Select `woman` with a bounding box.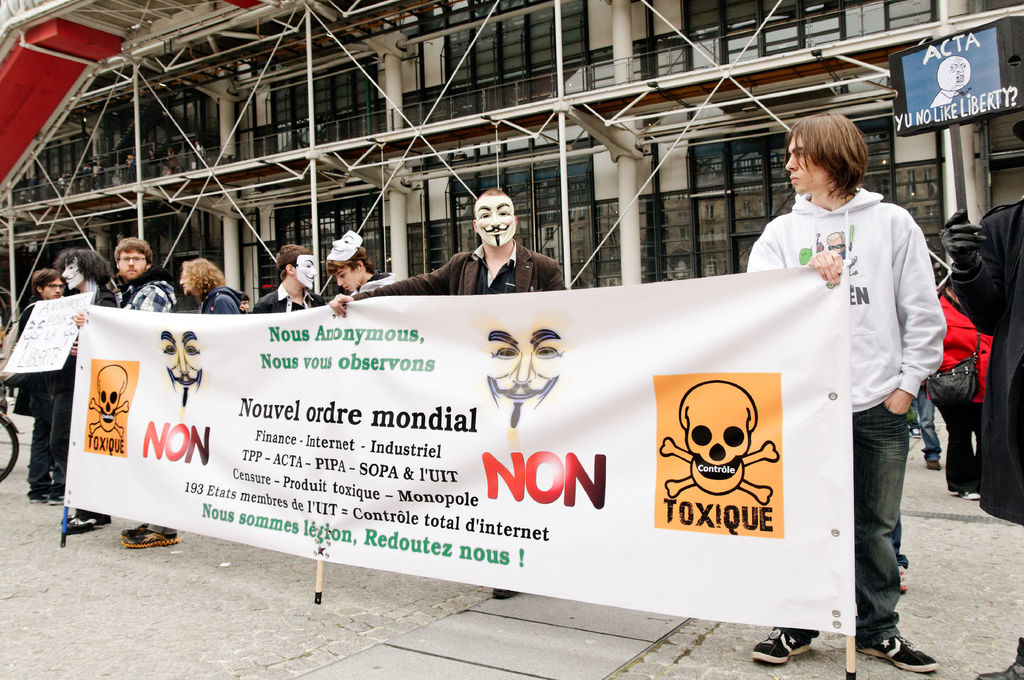
<region>168, 261, 253, 318</region>.
